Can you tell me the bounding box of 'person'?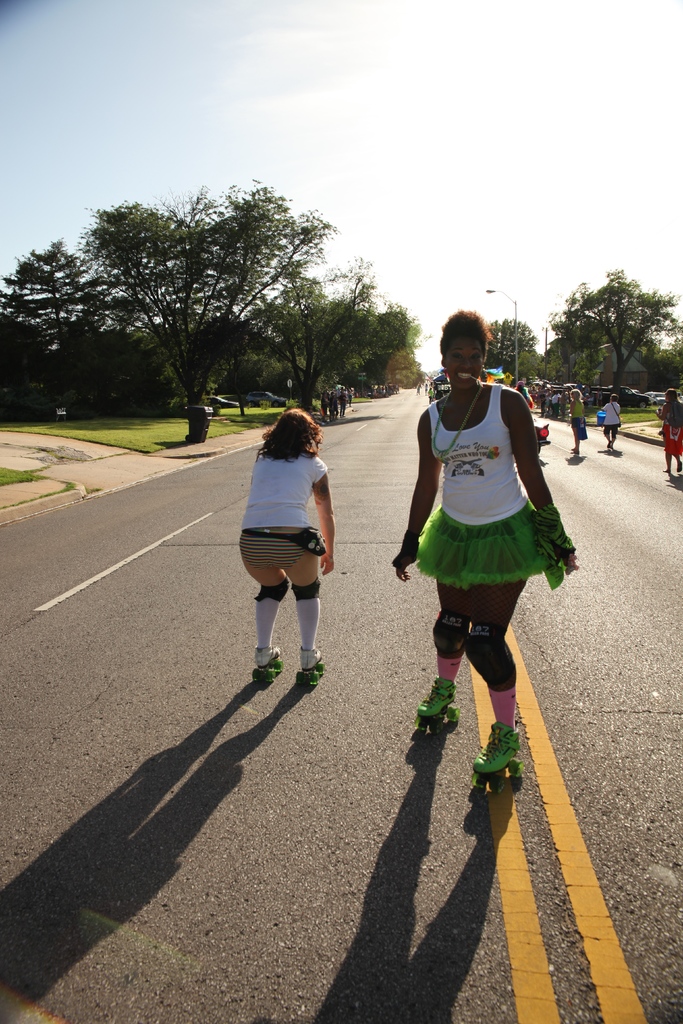
568,386,589,452.
